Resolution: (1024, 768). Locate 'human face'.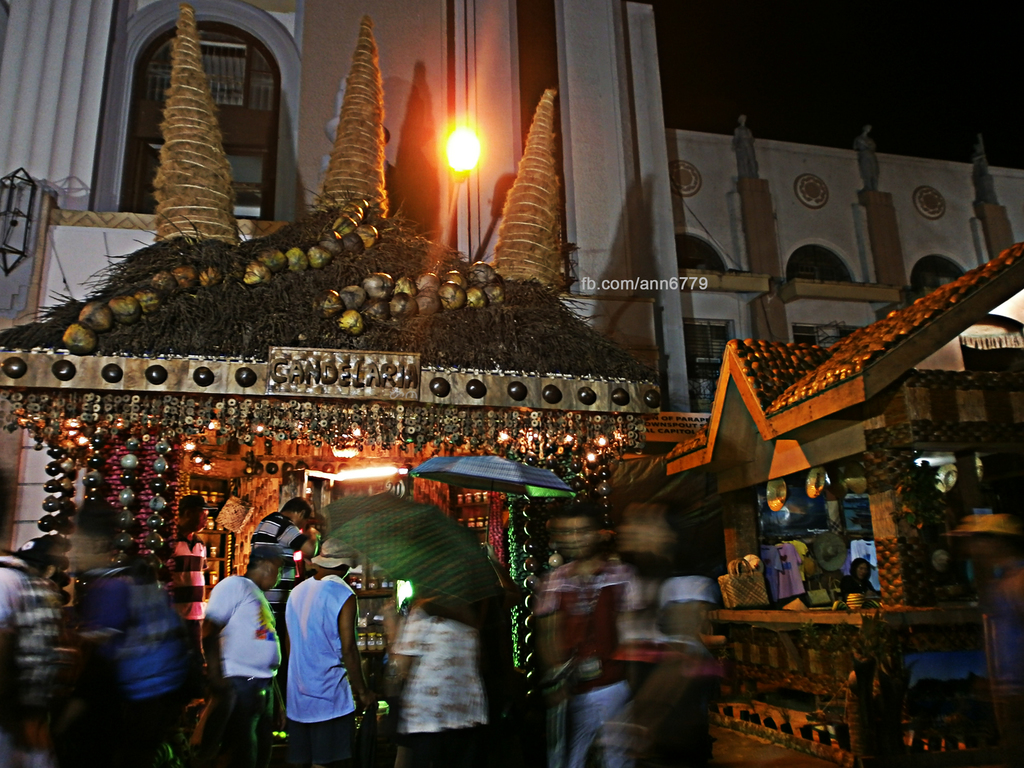
x1=187 y1=506 x2=216 y2=534.
